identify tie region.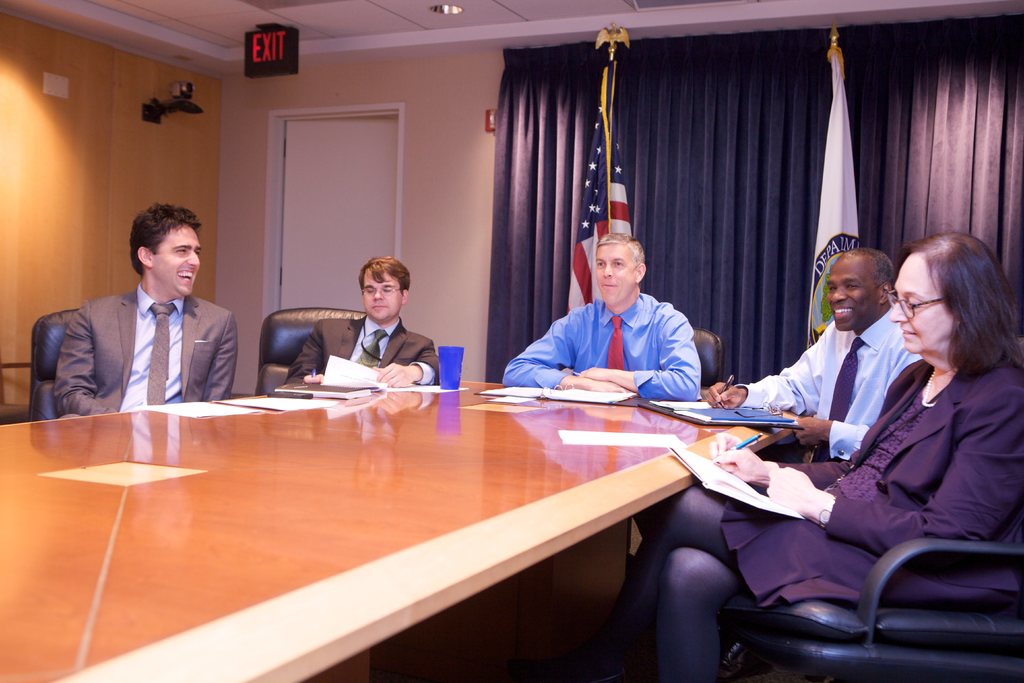
Region: crop(604, 310, 625, 370).
